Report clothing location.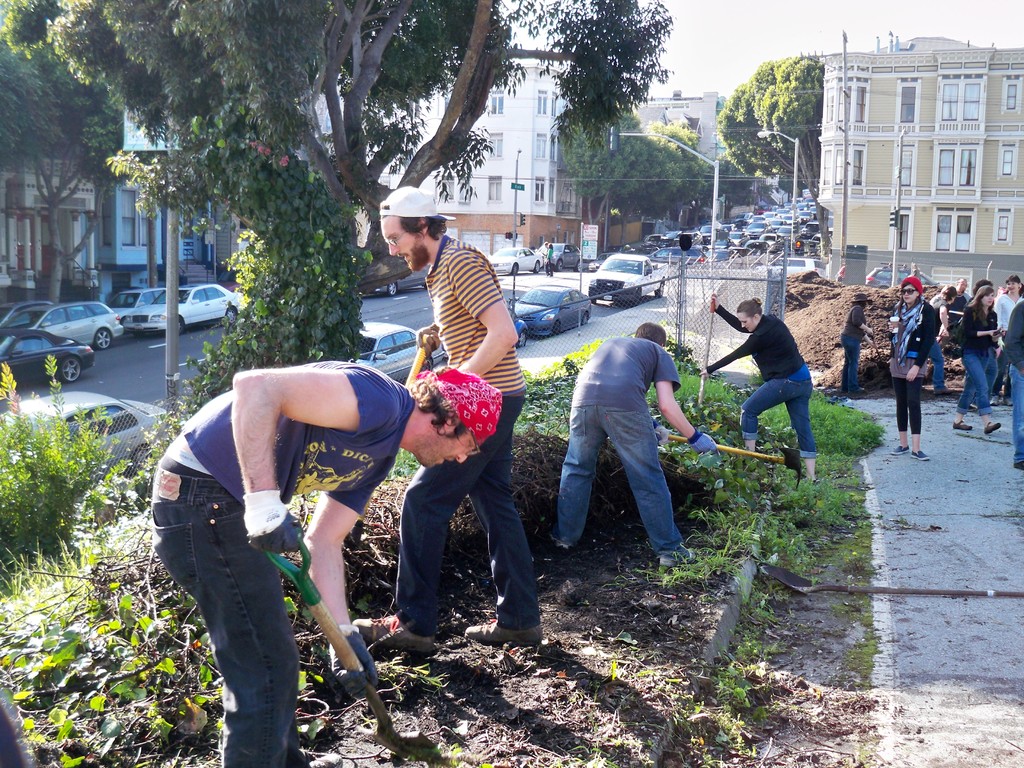
Report: pyautogui.locateOnScreen(838, 307, 870, 392).
